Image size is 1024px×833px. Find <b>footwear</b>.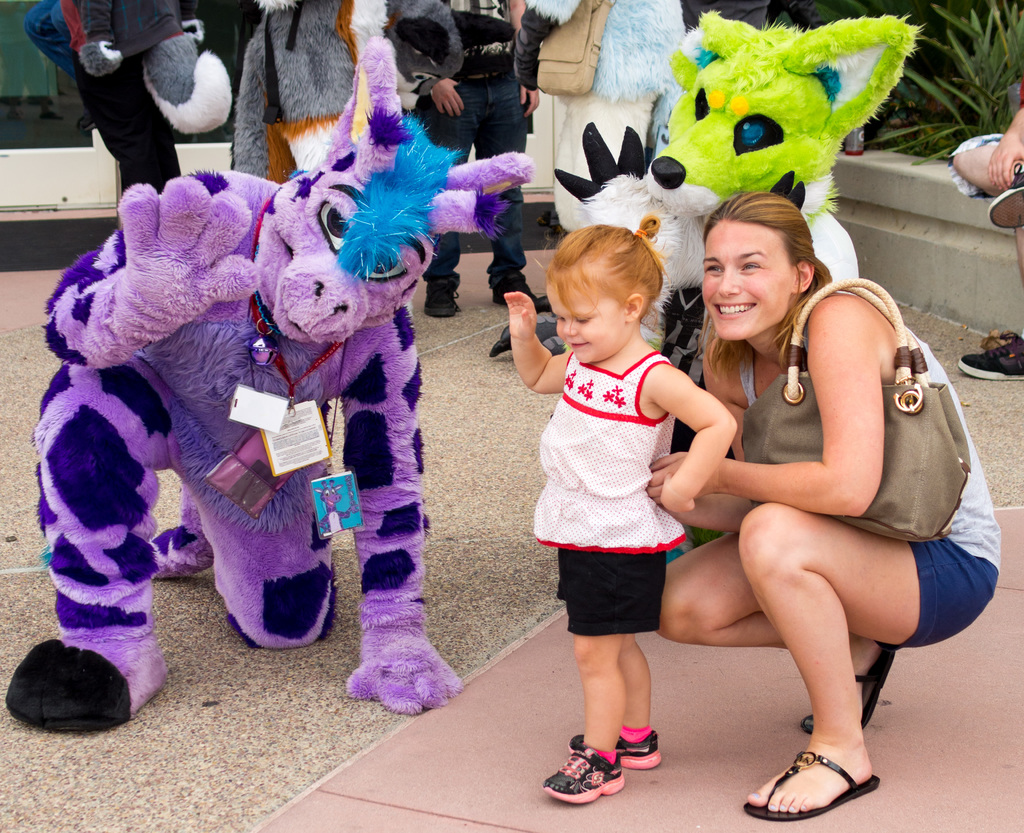
{"left": 485, "top": 272, "right": 563, "bottom": 312}.
